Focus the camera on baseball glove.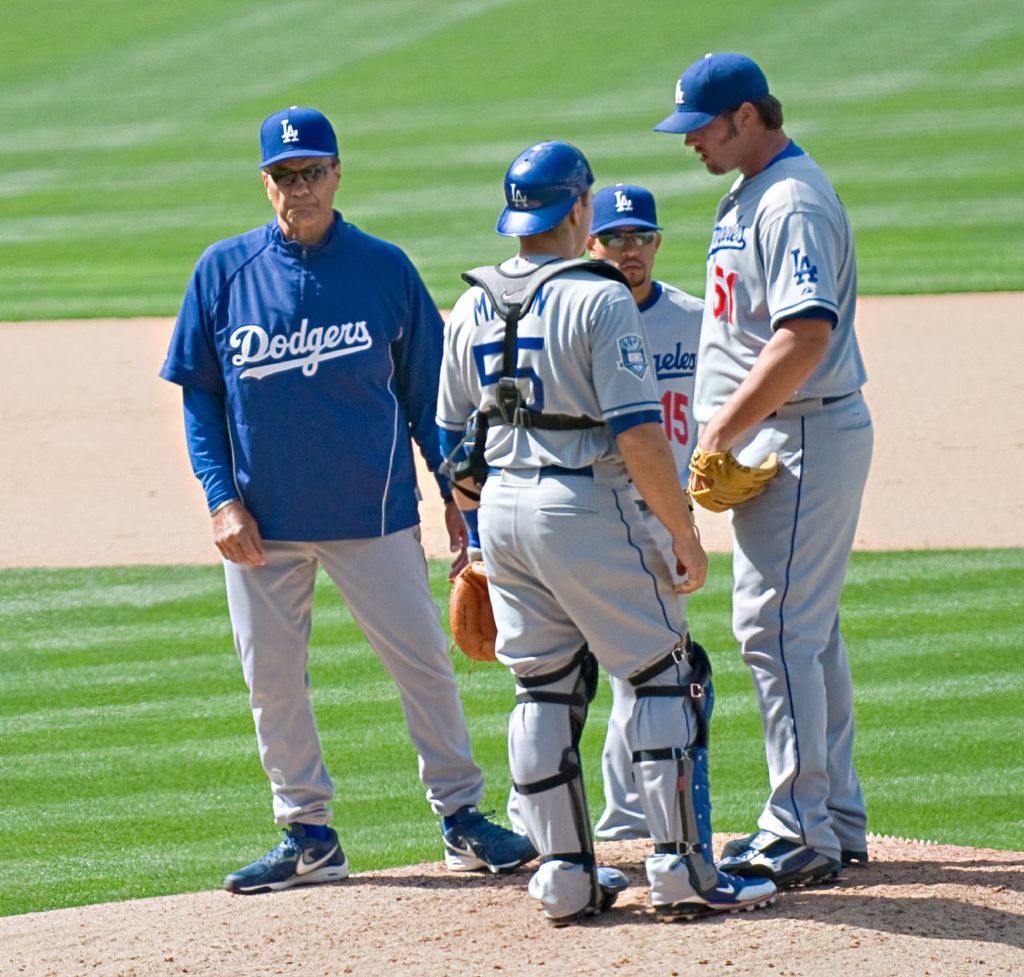
Focus region: bbox=[686, 452, 778, 511].
